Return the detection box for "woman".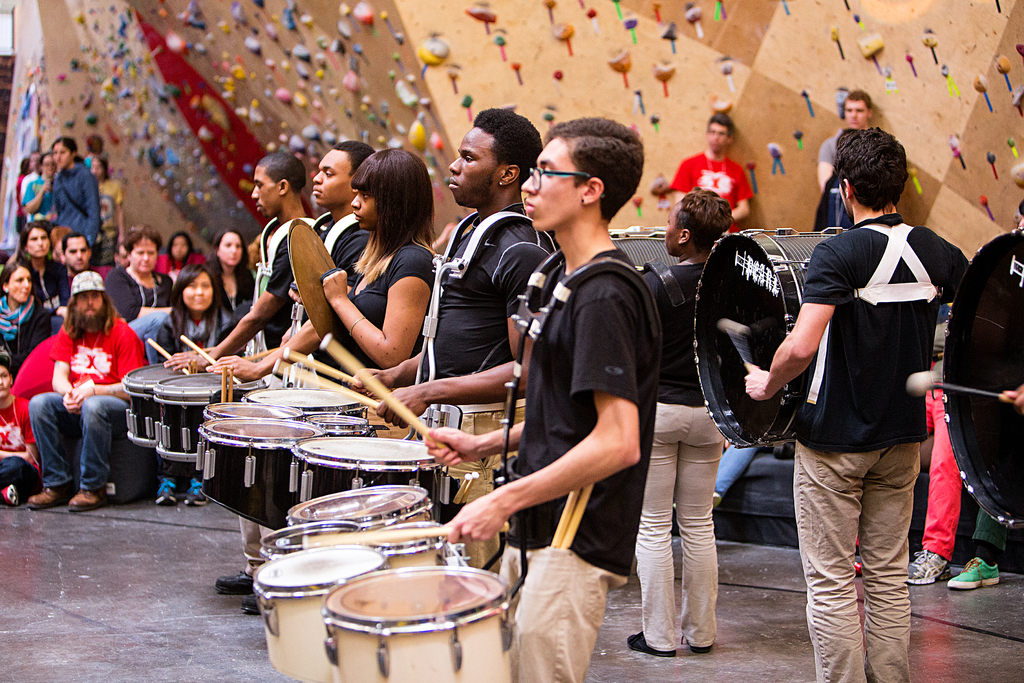
select_region(0, 259, 53, 375).
